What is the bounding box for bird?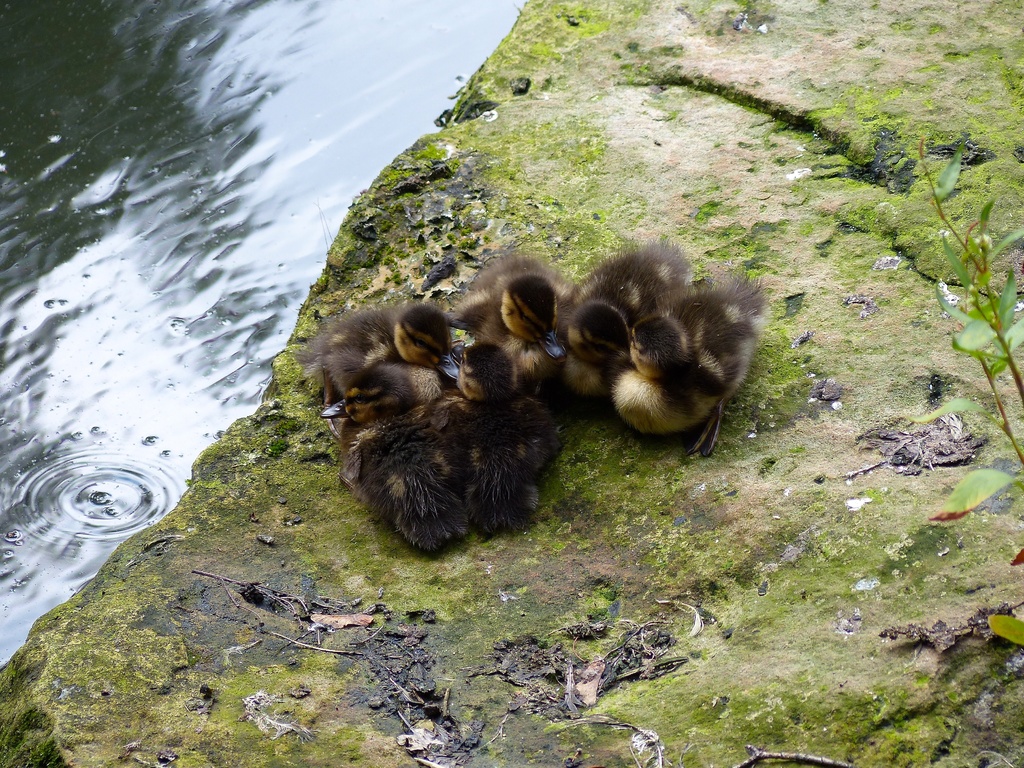
x1=452 y1=251 x2=579 y2=385.
